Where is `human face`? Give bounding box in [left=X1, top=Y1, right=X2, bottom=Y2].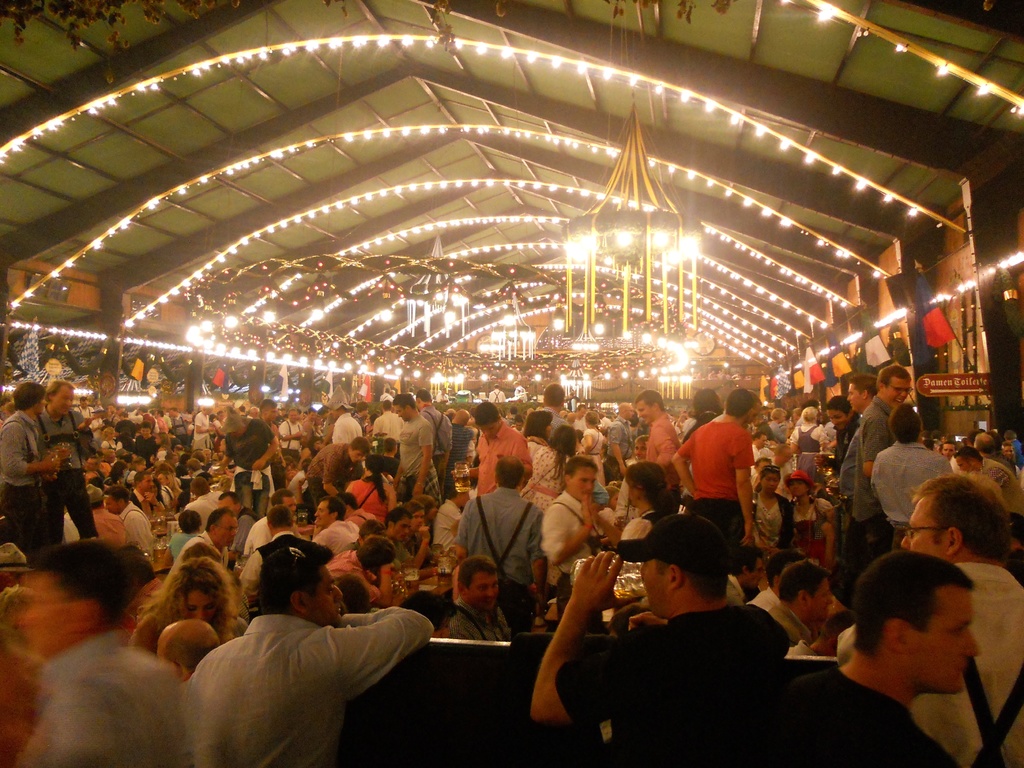
[left=314, top=442, right=319, bottom=450].
